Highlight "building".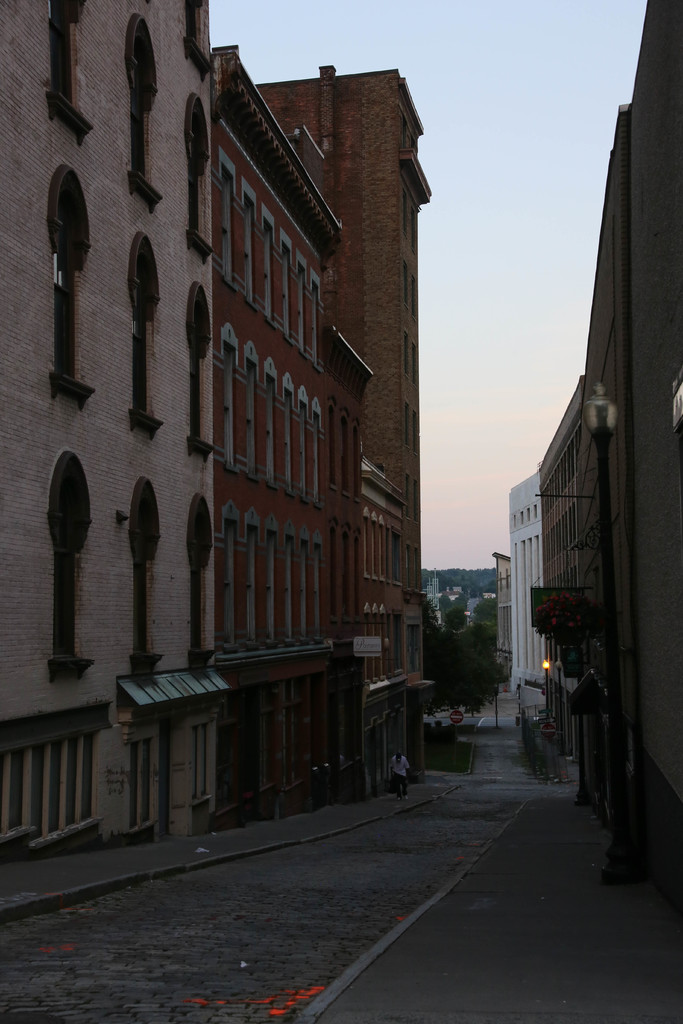
Highlighted region: [532, 97, 634, 838].
